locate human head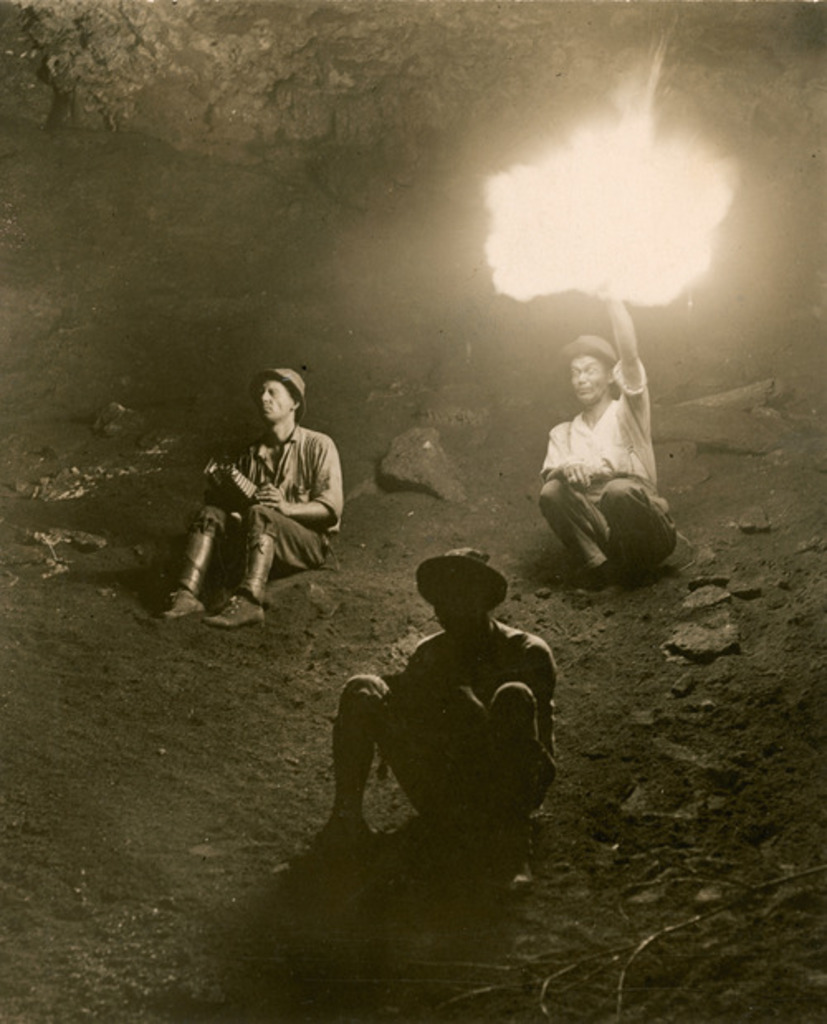
(x1=567, y1=323, x2=657, y2=415)
